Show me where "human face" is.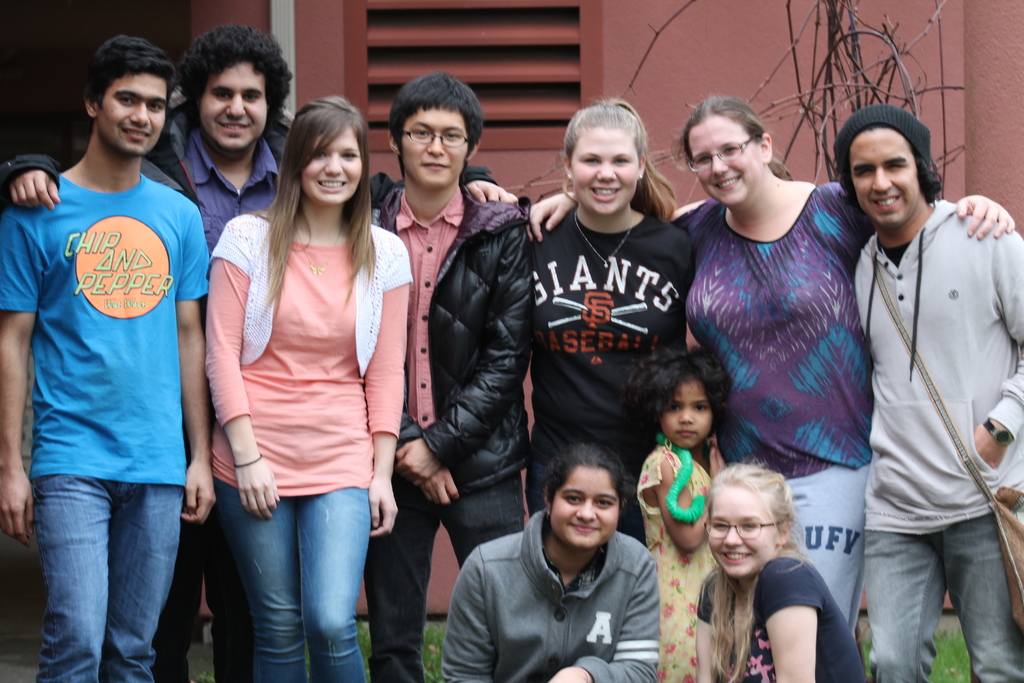
"human face" is at x1=845, y1=128, x2=924, y2=226.
